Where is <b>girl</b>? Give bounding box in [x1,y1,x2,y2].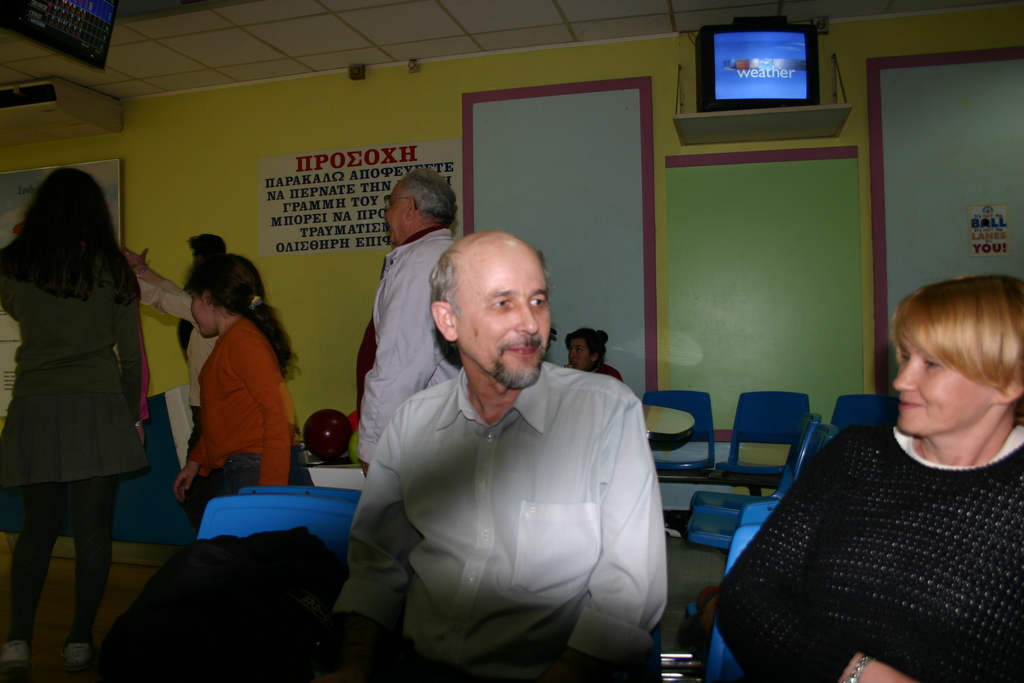
[559,325,621,381].
